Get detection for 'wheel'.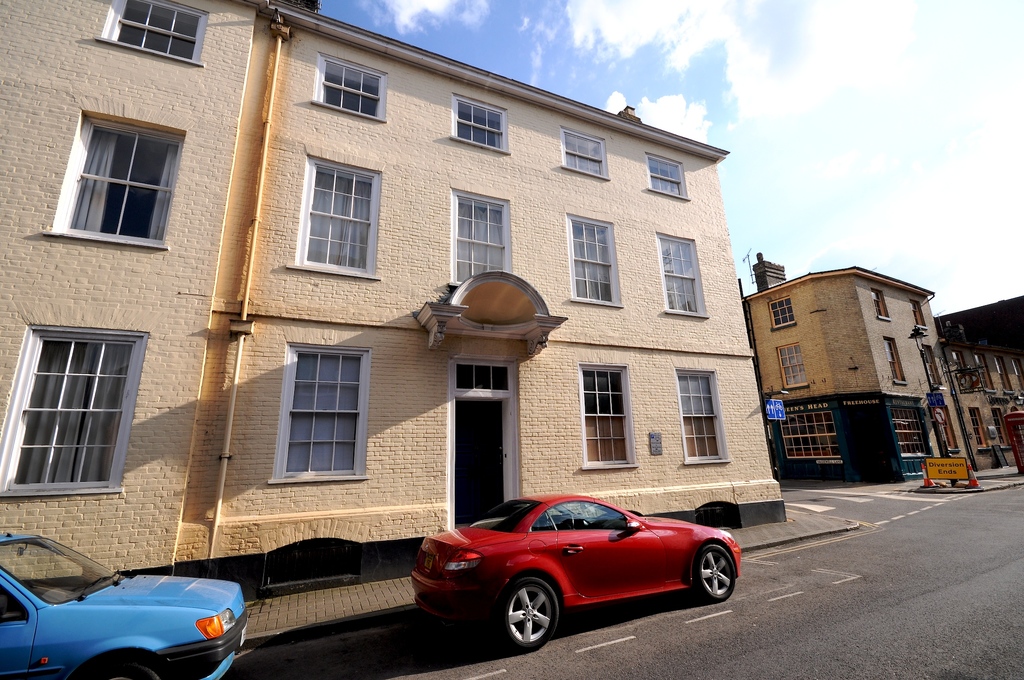
Detection: 698, 544, 741, 596.
